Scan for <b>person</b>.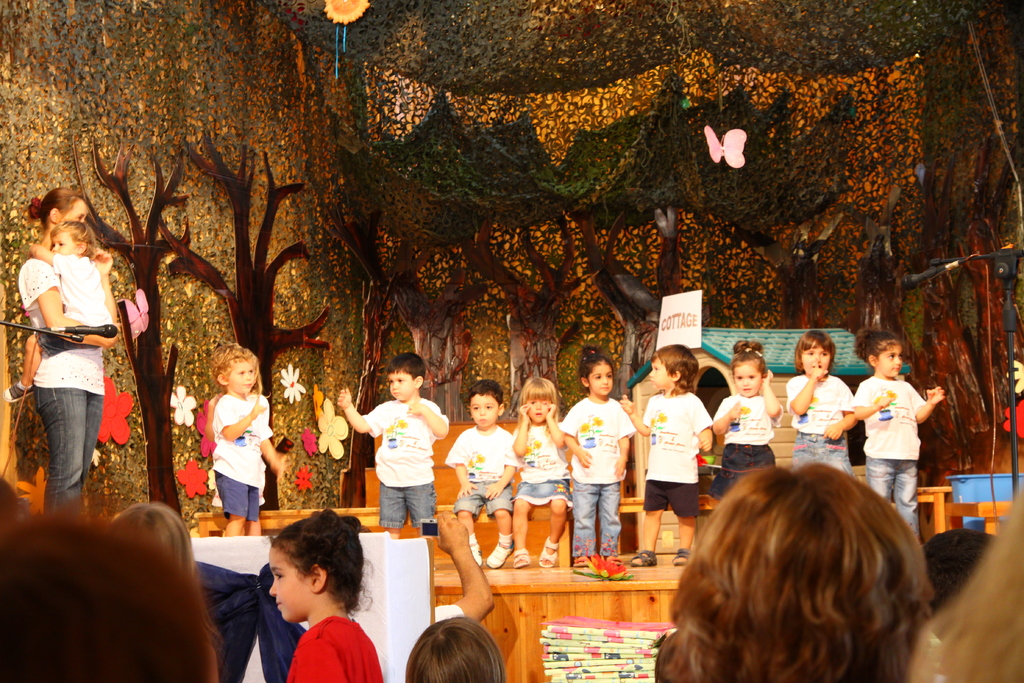
Scan result: 266 507 385 682.
